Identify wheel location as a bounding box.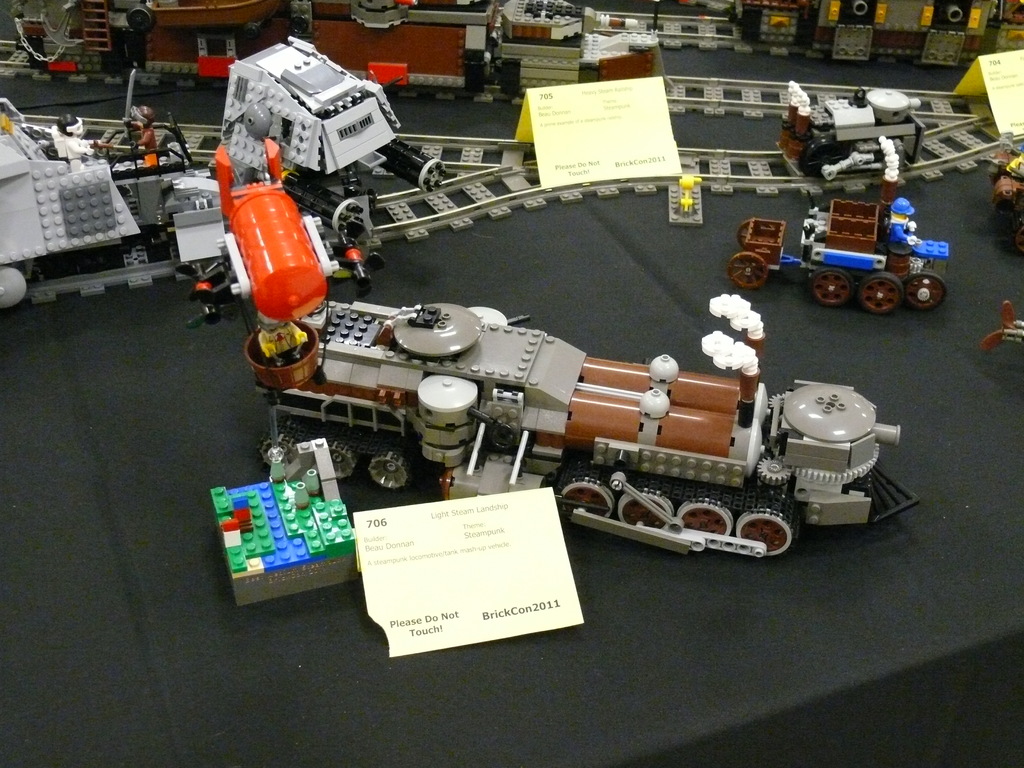
x1=805, y1=265, x2=860, y2=307.
